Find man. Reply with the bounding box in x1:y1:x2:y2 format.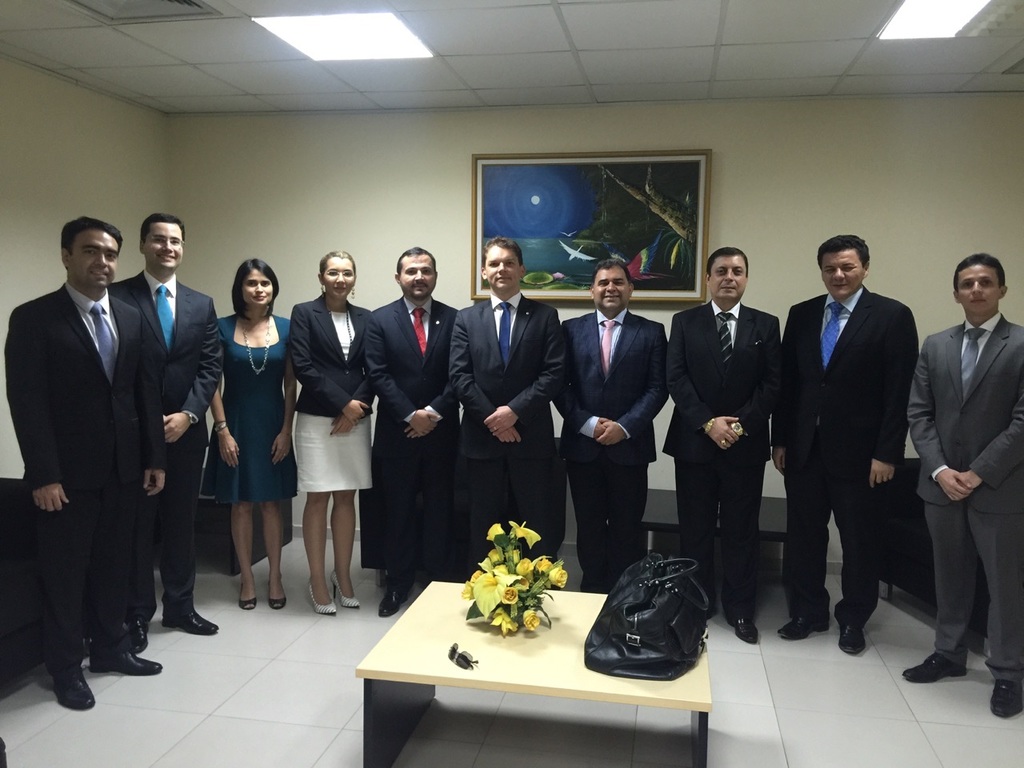
106:212:223:654.
